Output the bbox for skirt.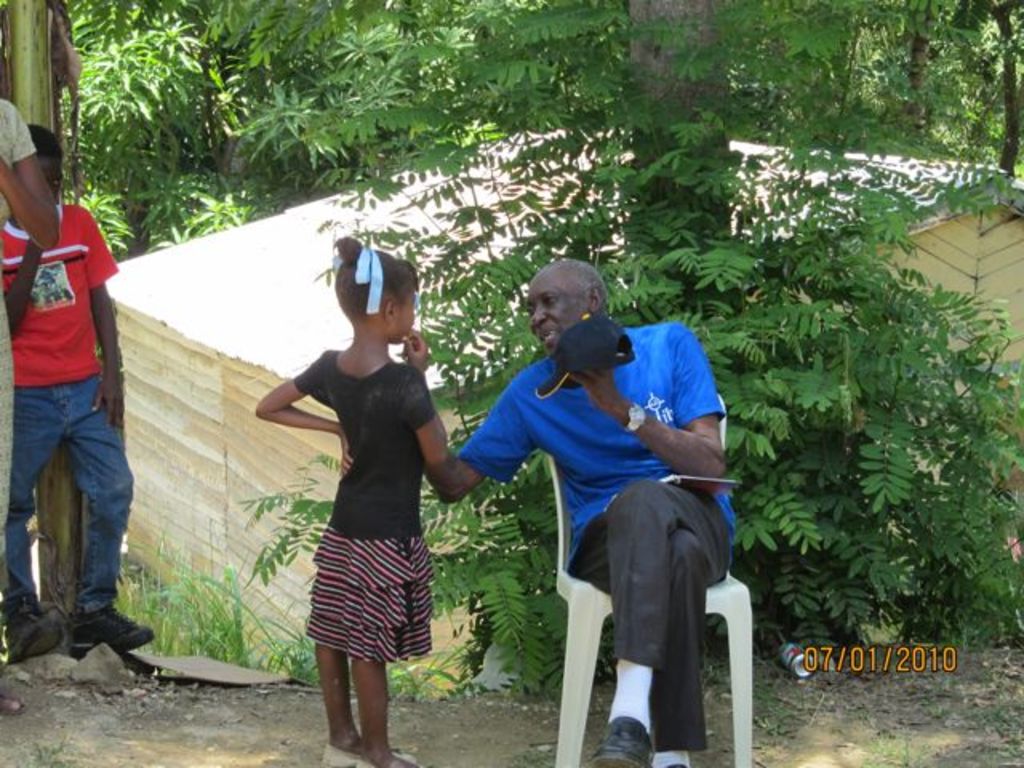
x1=302, y1=525, x2=435, y2=666.
